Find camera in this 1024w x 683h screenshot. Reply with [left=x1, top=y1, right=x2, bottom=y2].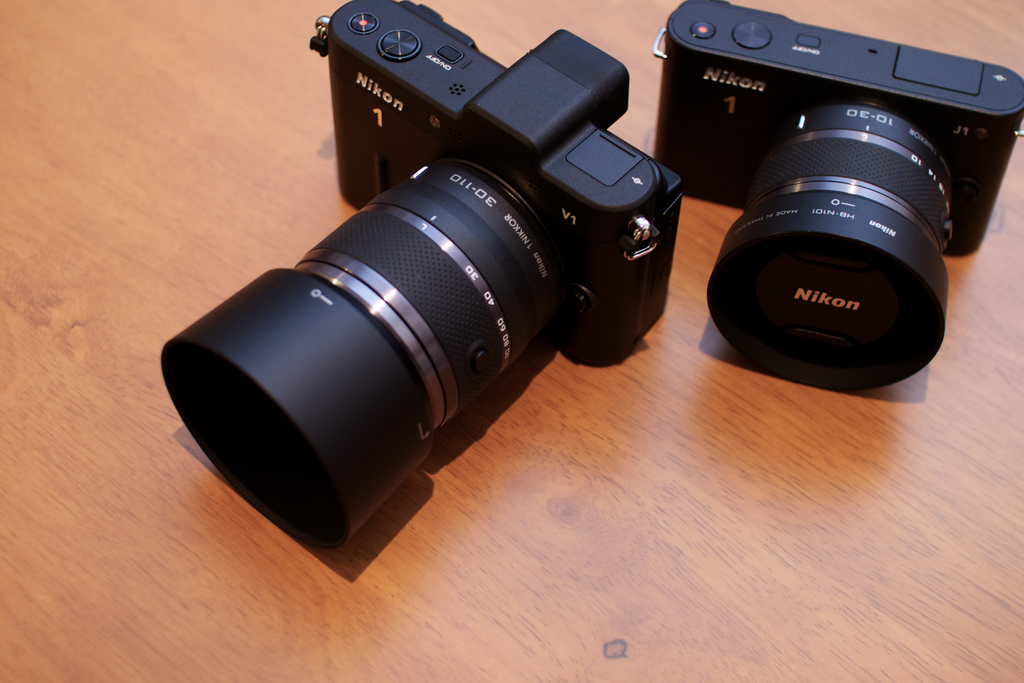
[left=657, top=0, right=1023, bottom=390].
